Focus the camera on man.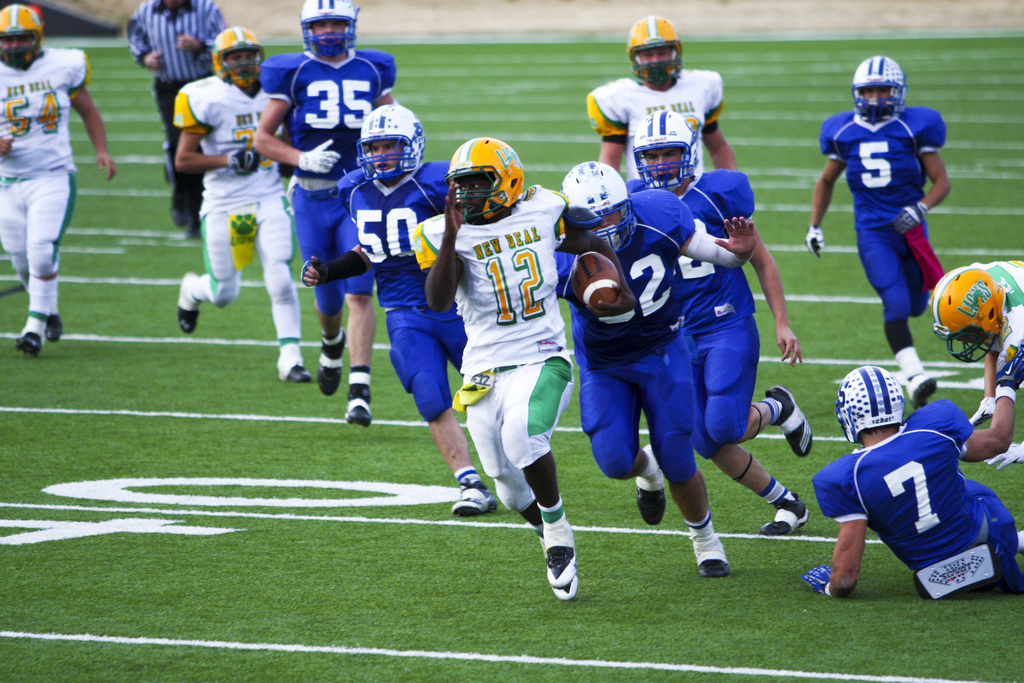
Focus region: [623, 108, 815, 537].
